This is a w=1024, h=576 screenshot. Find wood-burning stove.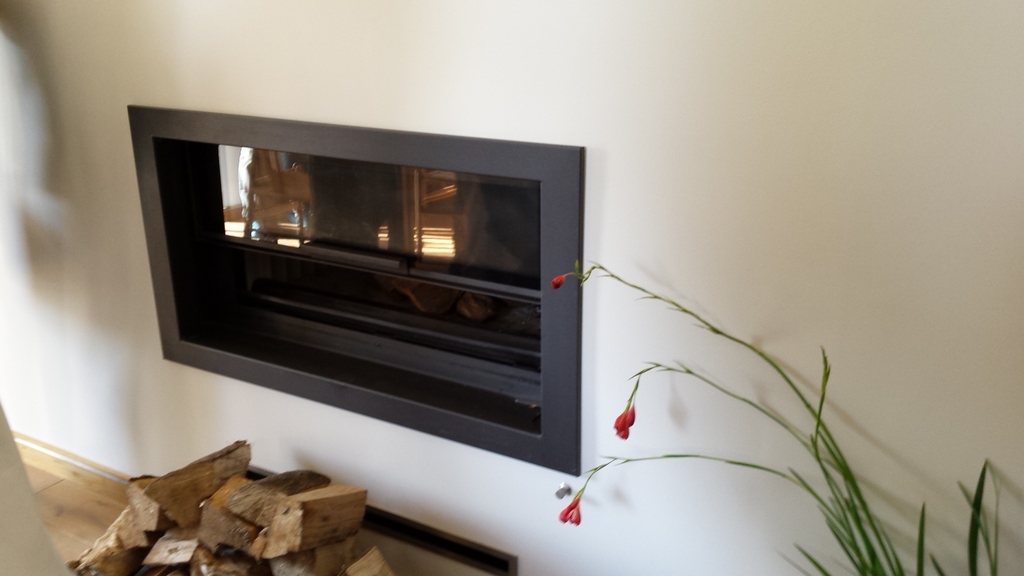
Bounding box: select_region(124, 102, 584, 476).
